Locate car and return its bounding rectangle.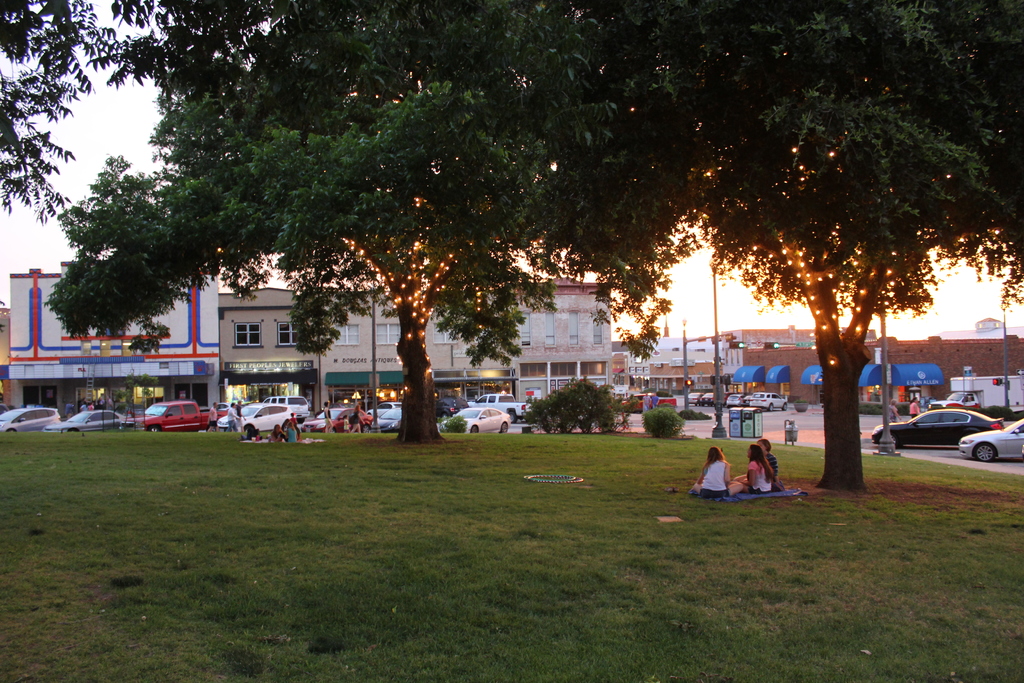
(376,405,403,432).
